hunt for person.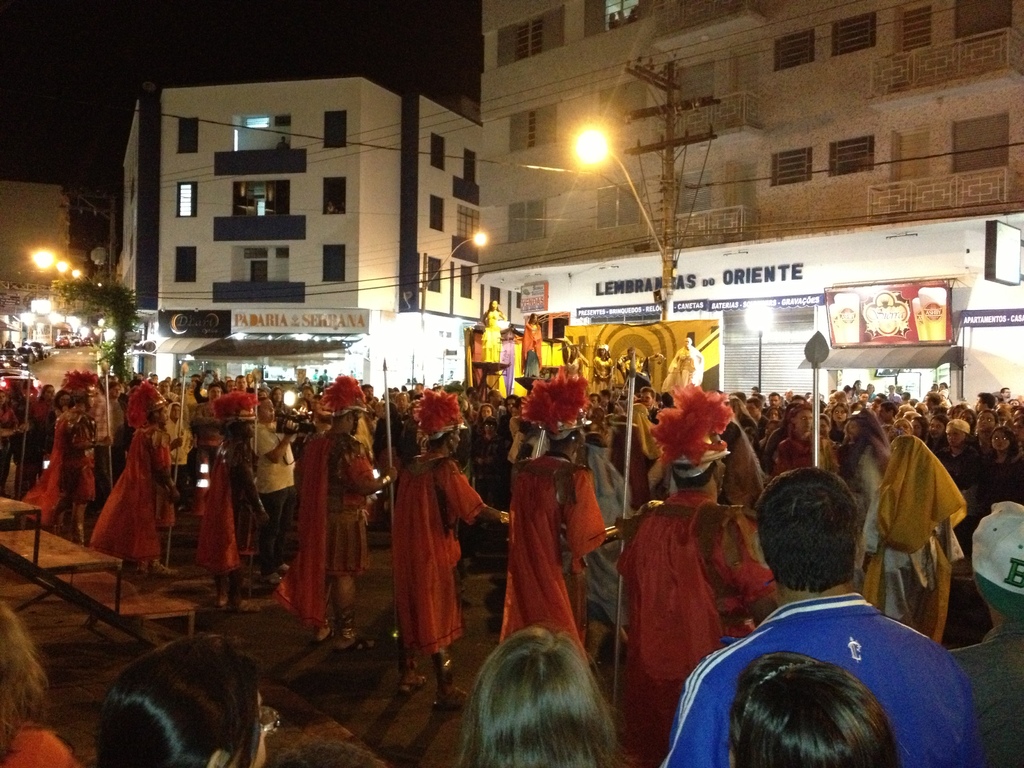
Hunted down at [x1=606, y1=398, x2=620, y2=413].
